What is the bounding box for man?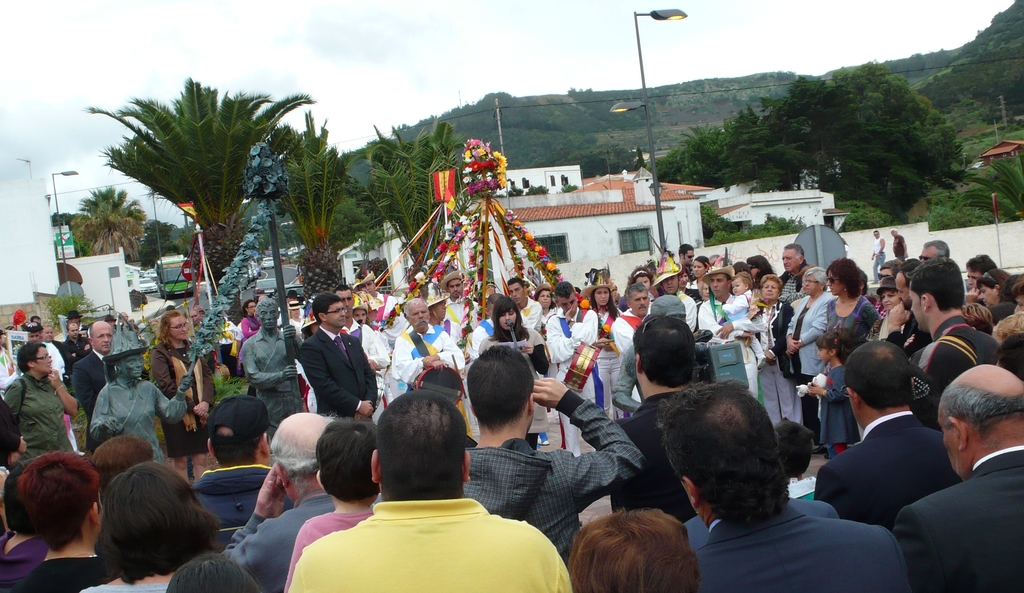
[42,327,71,362].
